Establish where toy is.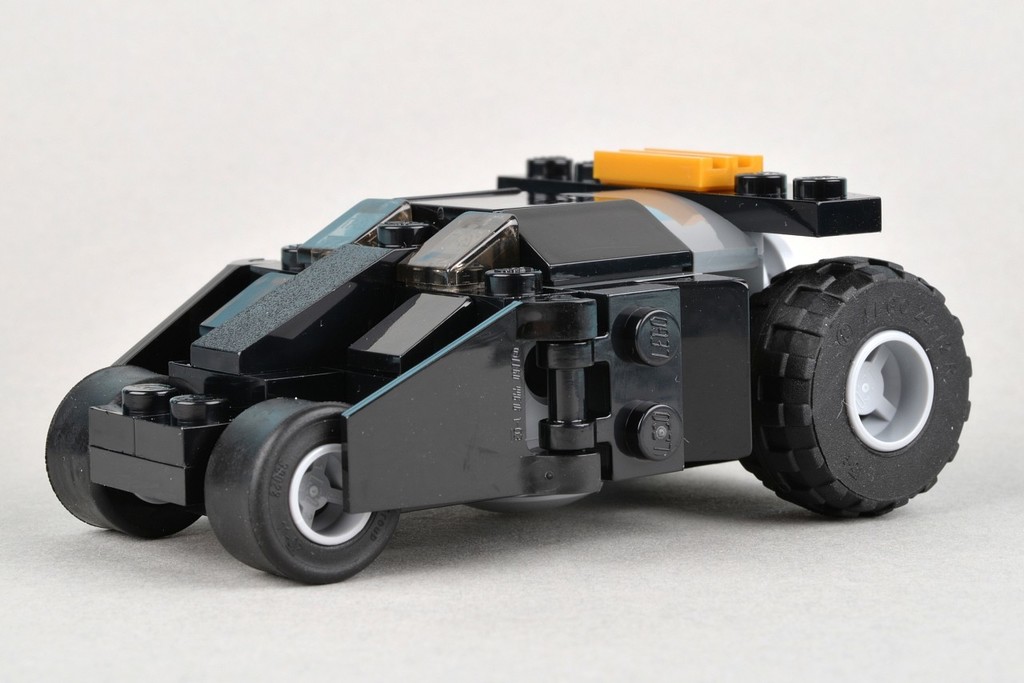
Established at box(47, 140, 975, 587).
